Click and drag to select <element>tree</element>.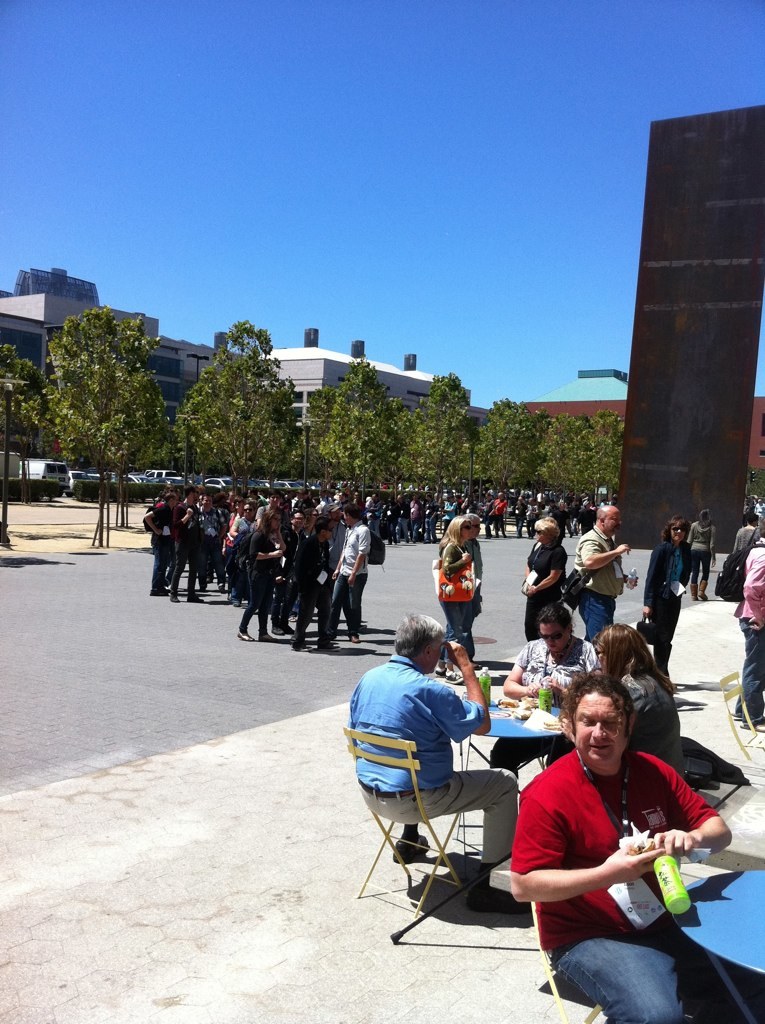
Selection: 600, 405, 630, 453.
